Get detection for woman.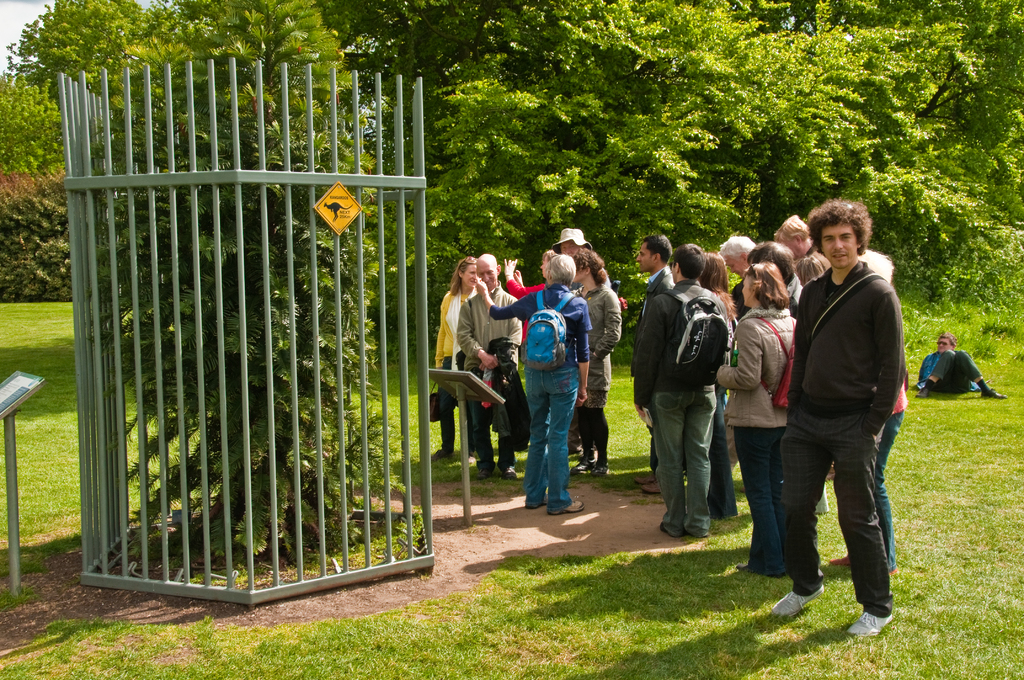
Detection: region(716, 261, 798, 572).
